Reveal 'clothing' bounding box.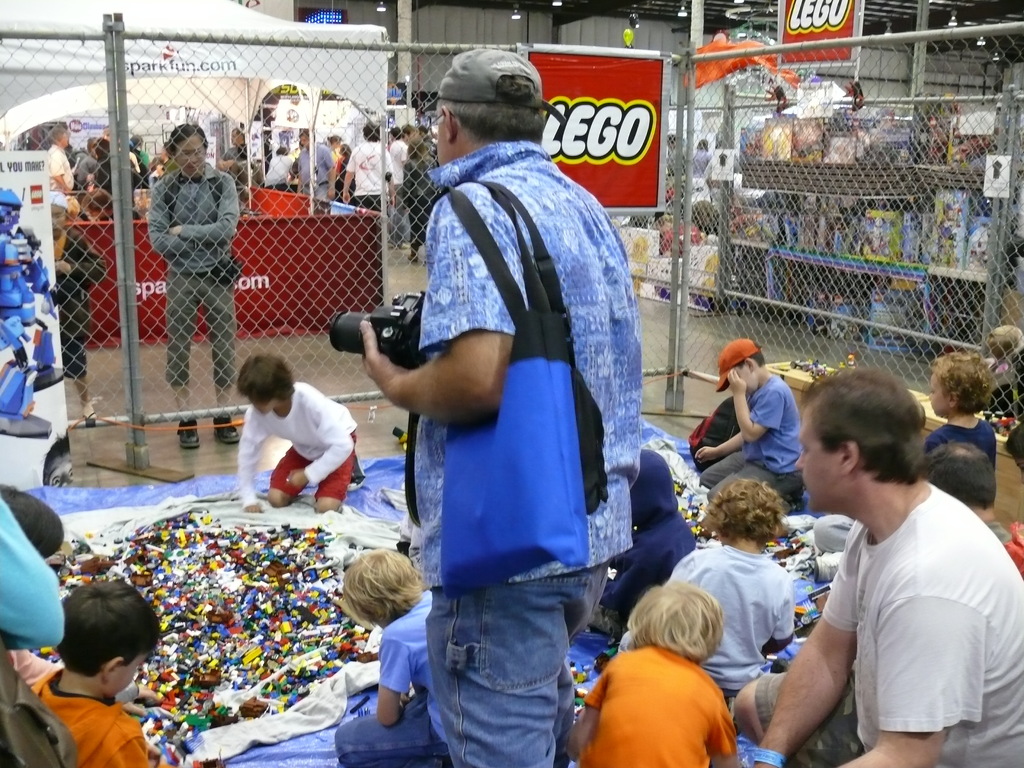
Revealed: Rect(687, 145, 708, 176).
